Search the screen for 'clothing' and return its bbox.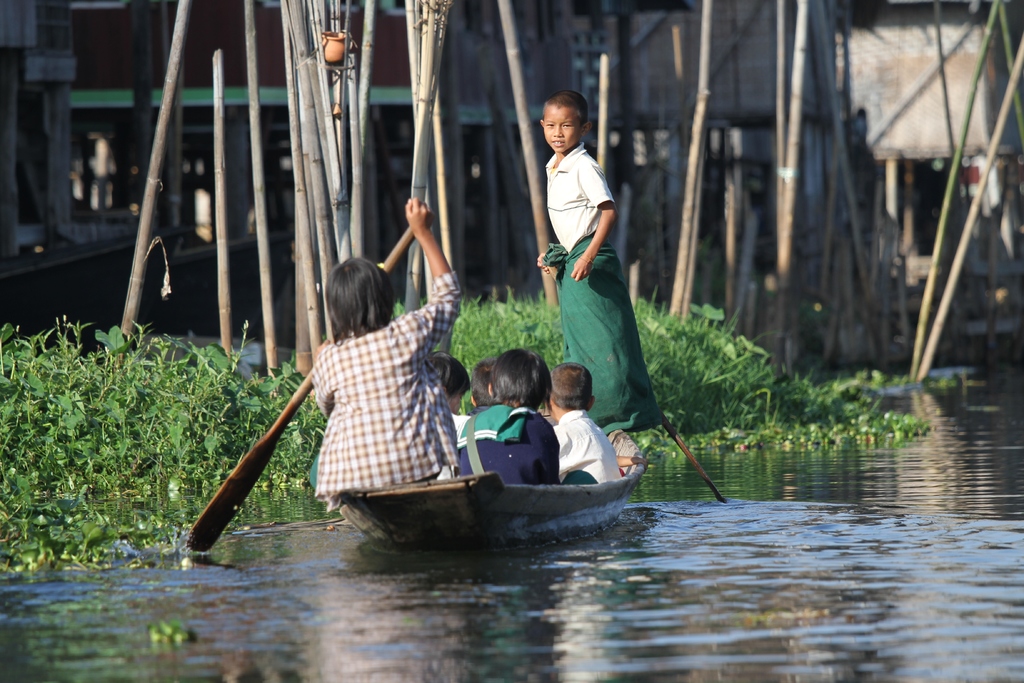
Found: box(544, 140, 673, 434).
